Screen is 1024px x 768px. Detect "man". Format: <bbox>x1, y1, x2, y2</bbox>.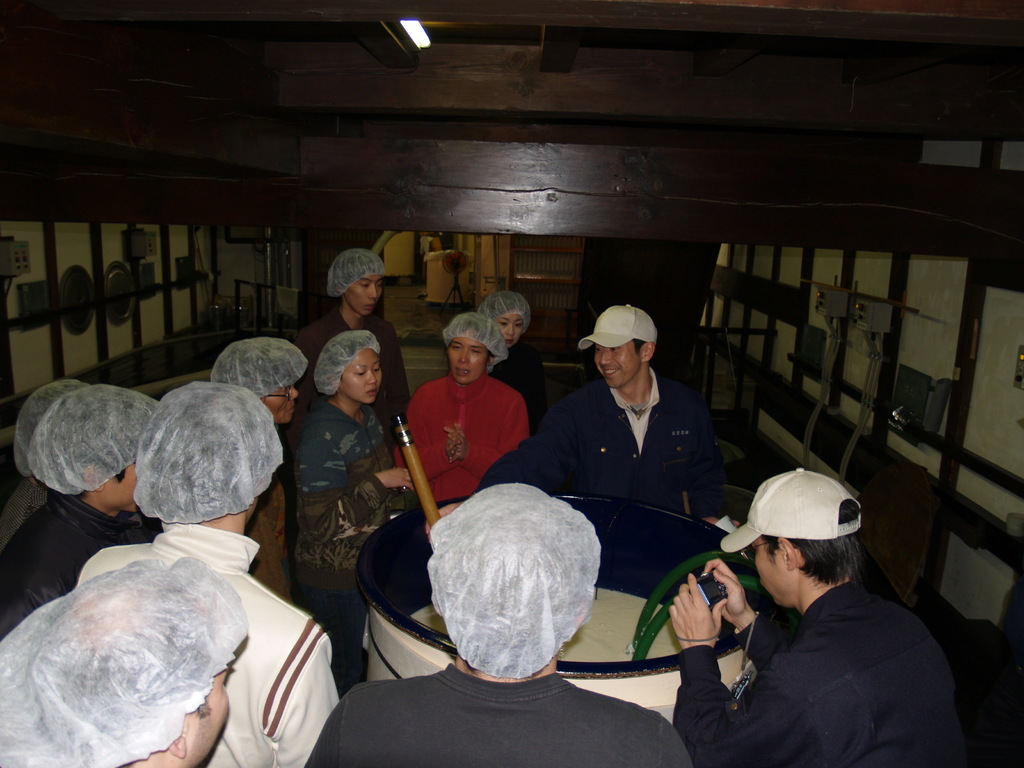
<bbox>427, 299, 721, 547</bbox>.
